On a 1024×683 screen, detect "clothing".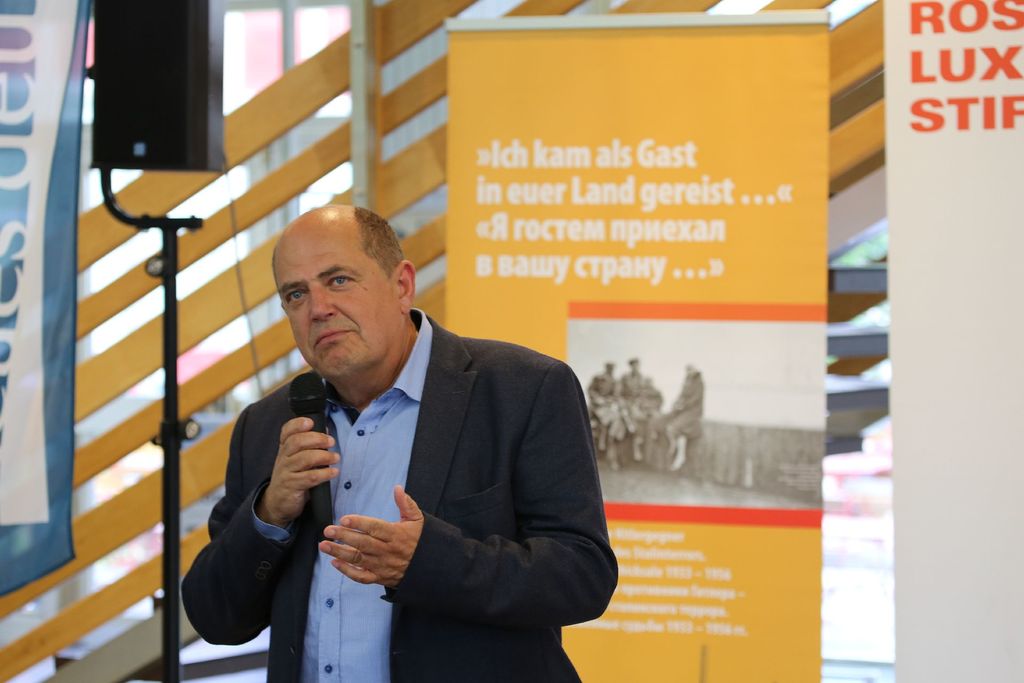
(612, 363, 652, 439).
